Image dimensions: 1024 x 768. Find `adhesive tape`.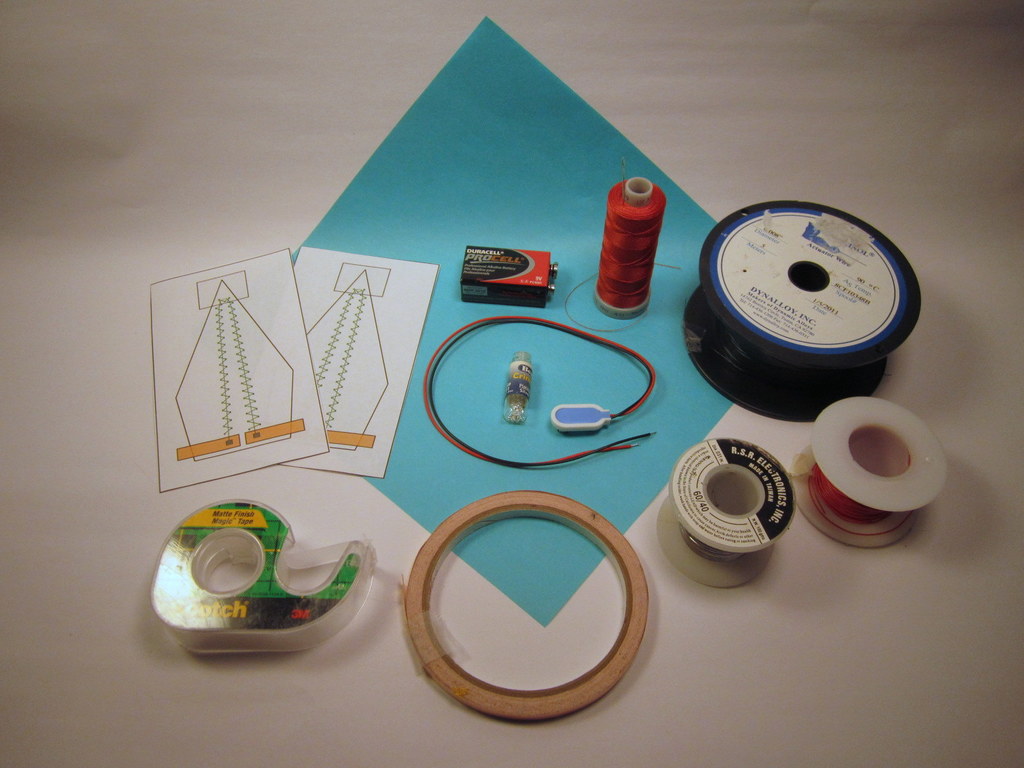
<box>403,485,649,721</box>.
